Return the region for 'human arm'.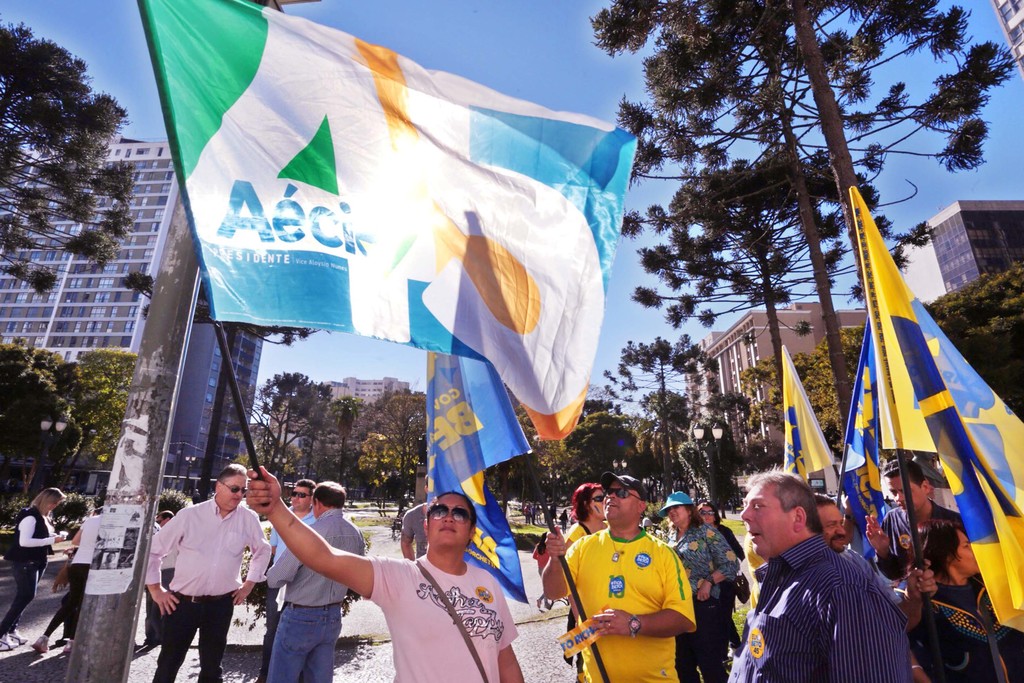
394 505 417 562.
